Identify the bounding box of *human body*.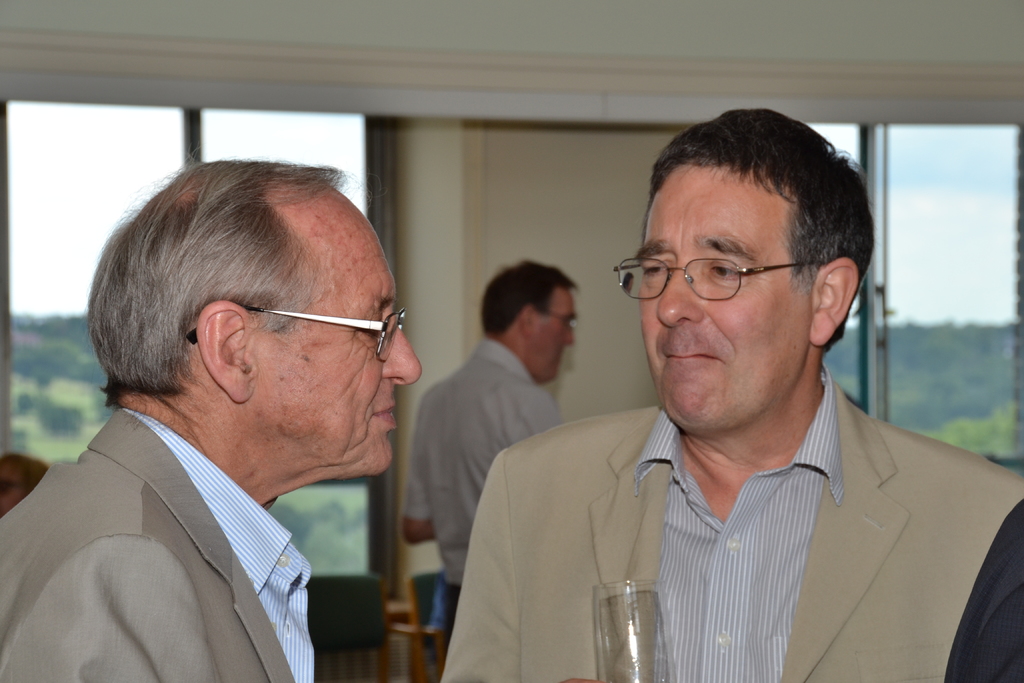
0:159:421:677.
